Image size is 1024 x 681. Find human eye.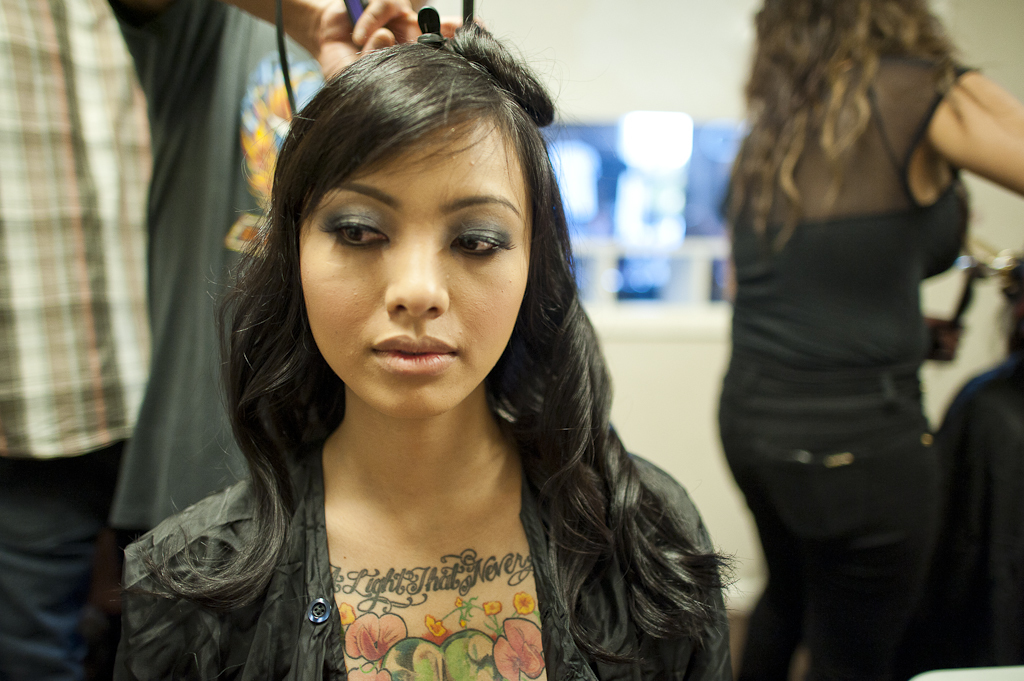
(305, 190, 396, 261).
